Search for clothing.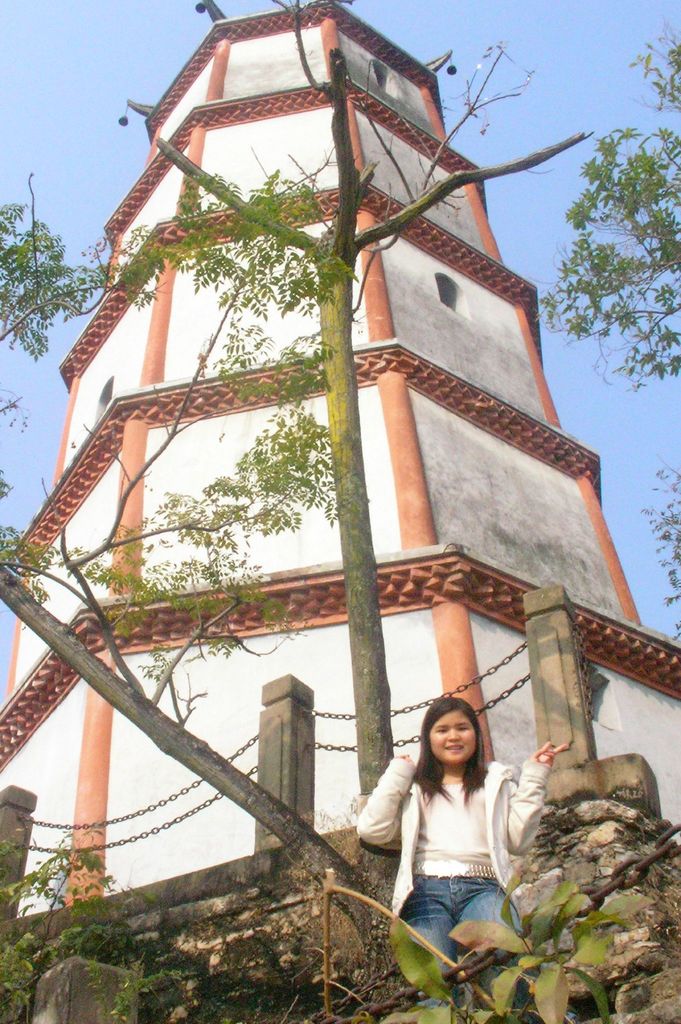
Found at {"left": 378, "top": 735, "right": 531, "bottom": 984}.
